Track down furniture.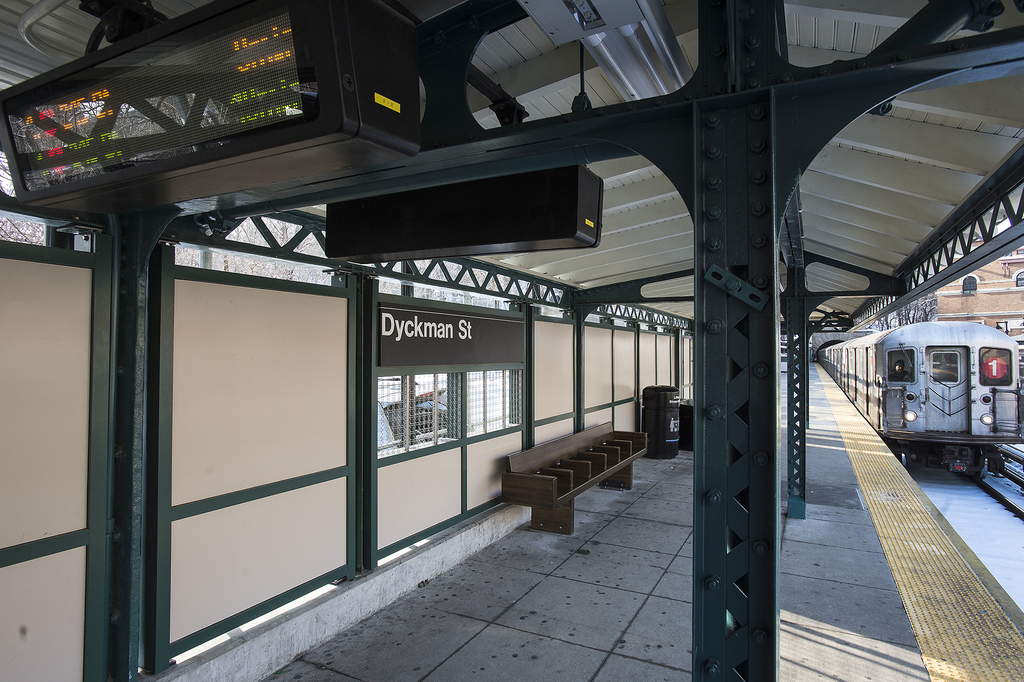
Tracked to 502,421,647,535.
